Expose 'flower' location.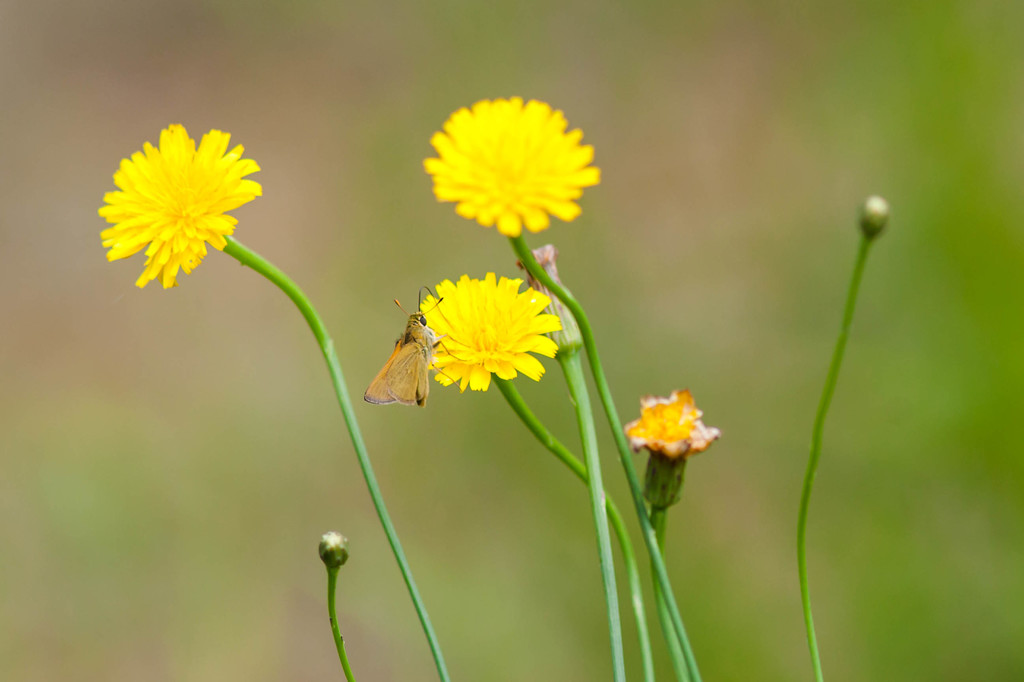
Exposed at (403, 265, 556, 394).
